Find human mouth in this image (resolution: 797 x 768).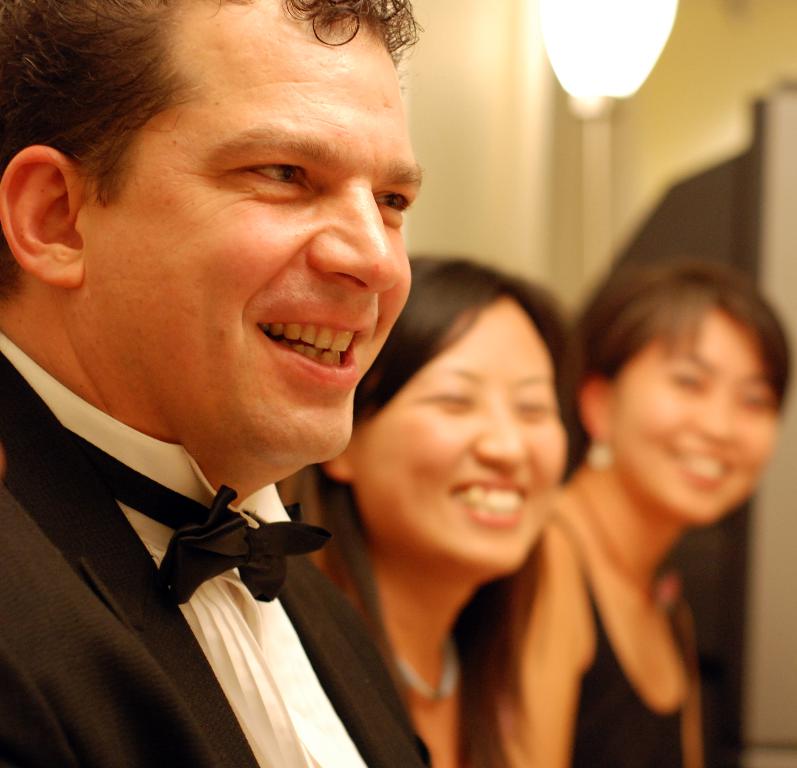
660, 439, 736, 499.
